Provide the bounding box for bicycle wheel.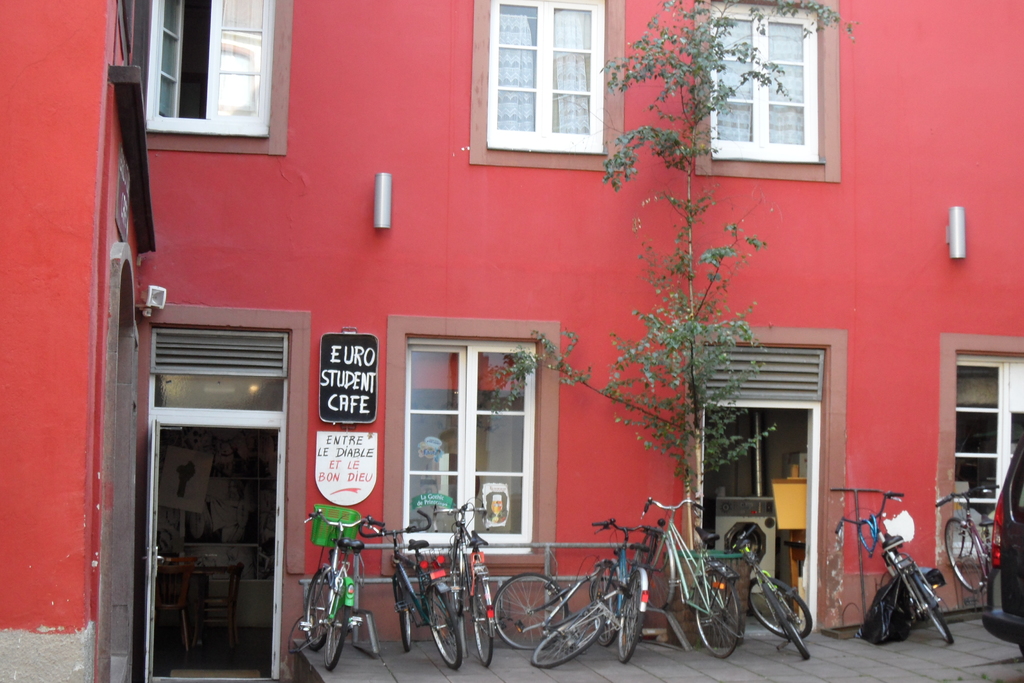
(left=904, top=573, right=954, bottom=645).
